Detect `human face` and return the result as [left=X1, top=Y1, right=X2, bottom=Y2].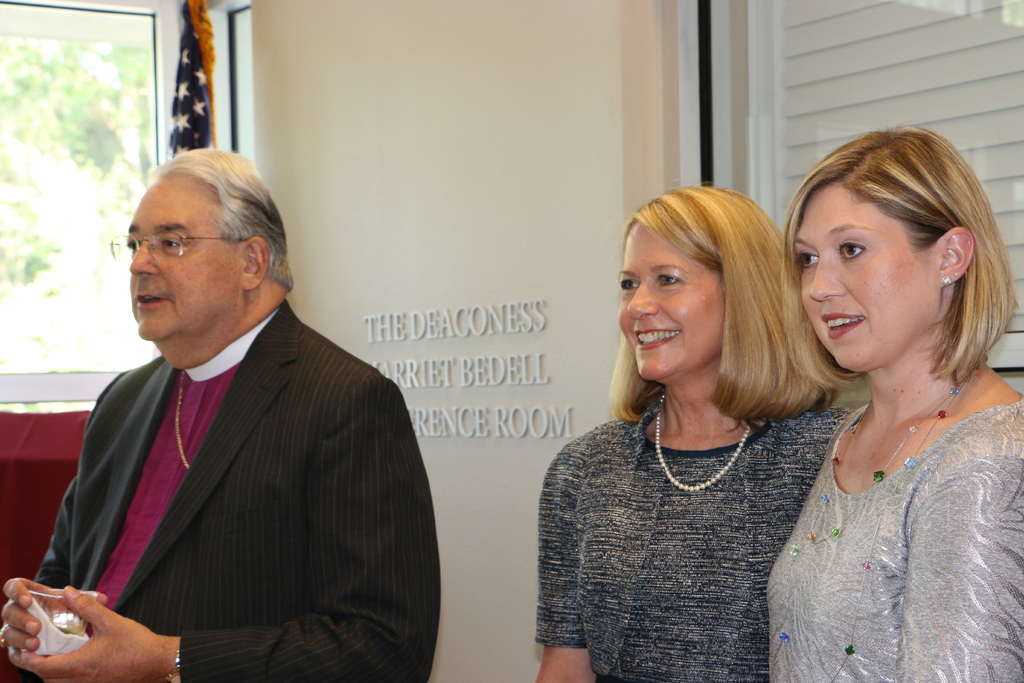
[left=122, top=168, right=243, bottom=352].
